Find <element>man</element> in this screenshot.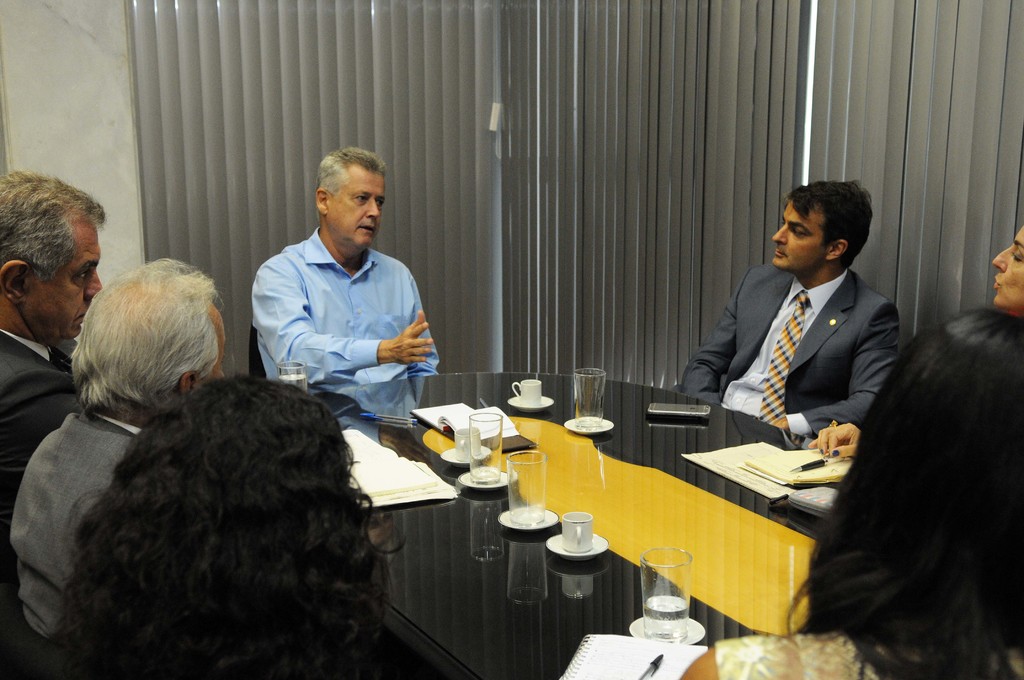
The bounding box for <element>man</element> is detection(0, 162, 122, 528).
